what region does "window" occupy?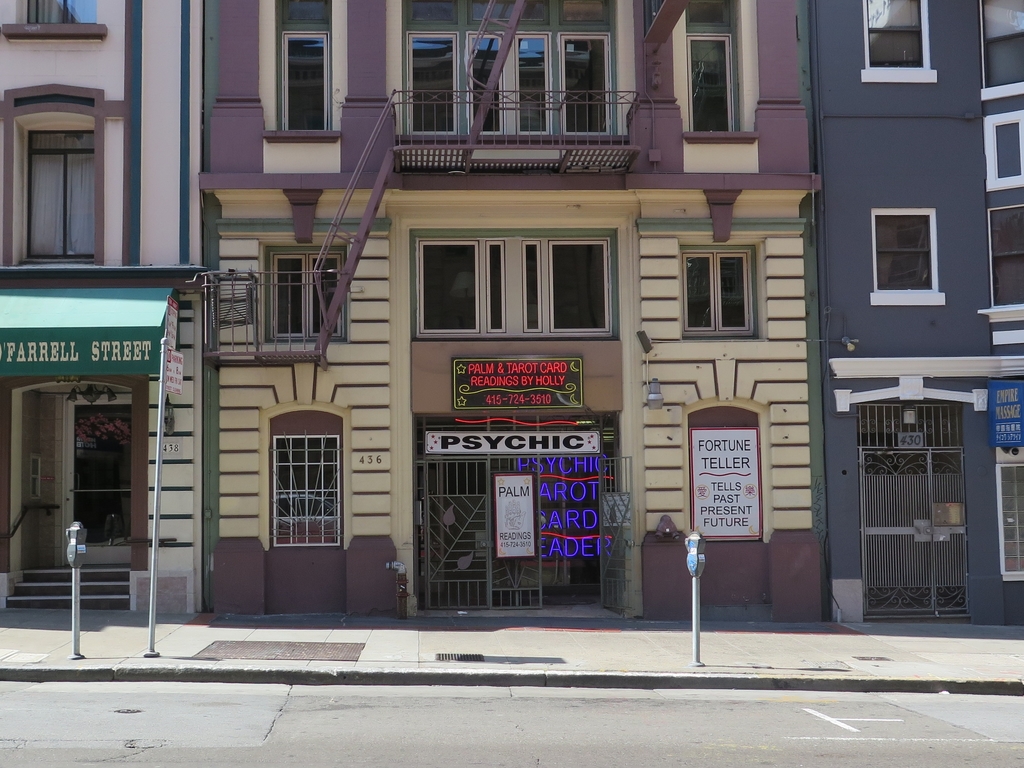
[688,31,736,131].
